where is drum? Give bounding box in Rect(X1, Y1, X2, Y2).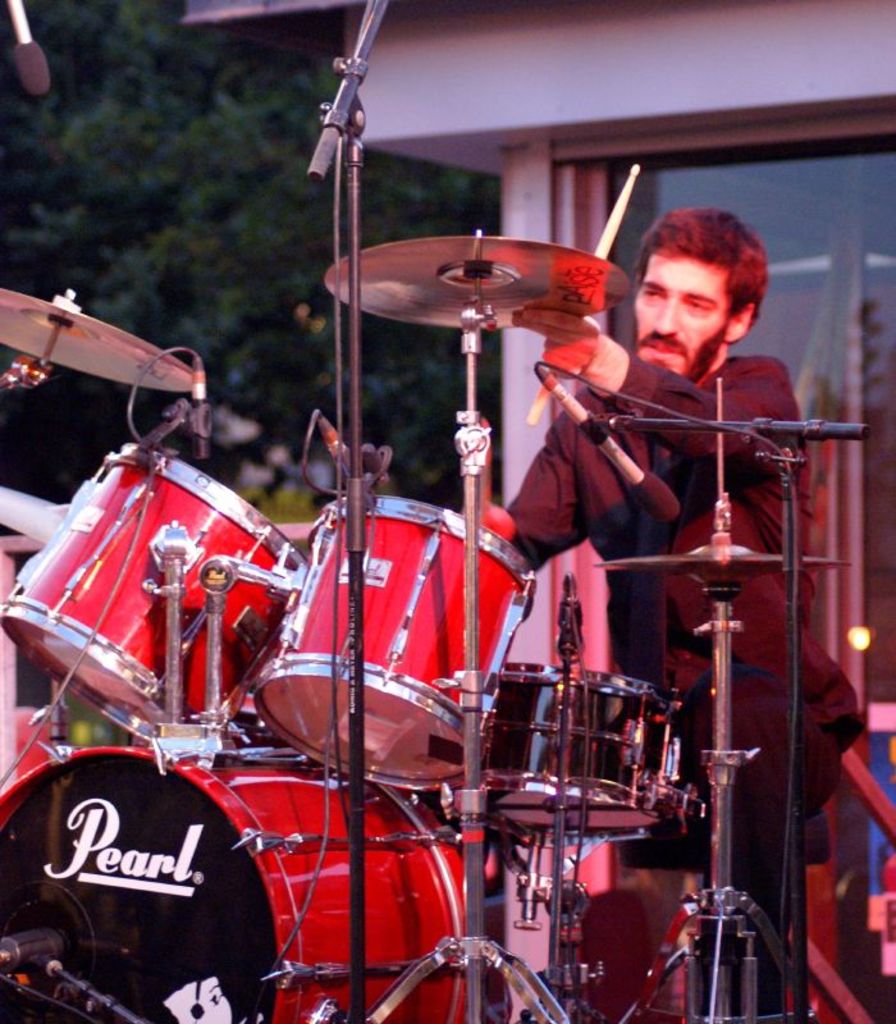
Rect(0, 744, 466, 1023).
